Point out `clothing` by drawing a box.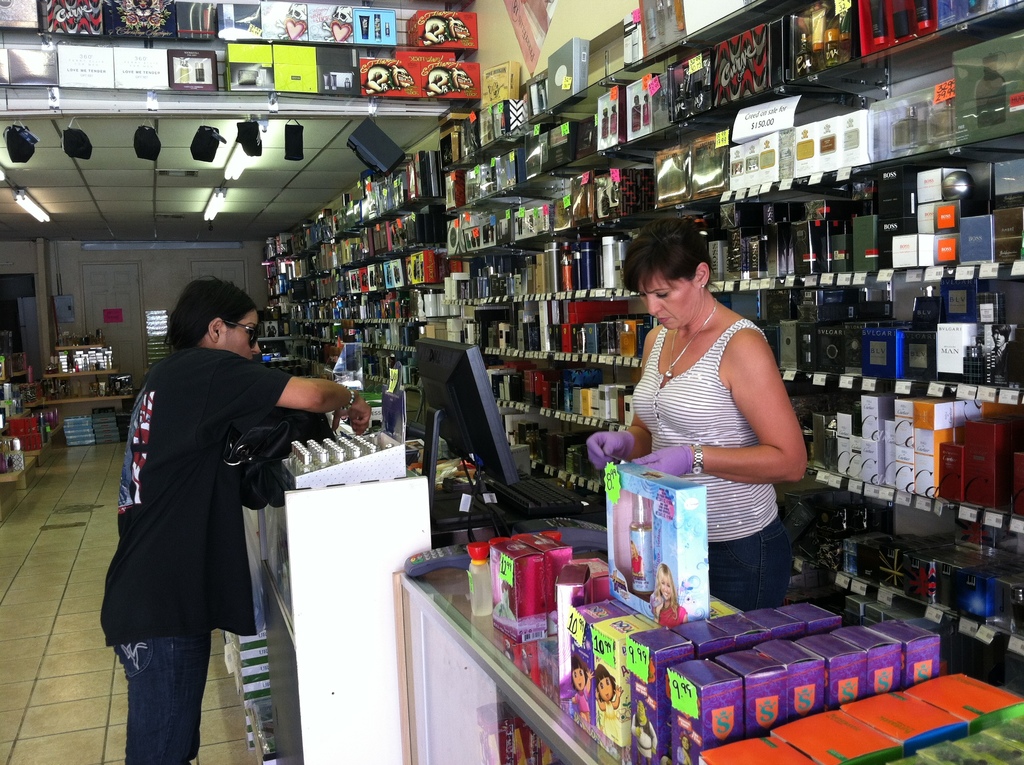
box=[632, 321, 794, 616].
